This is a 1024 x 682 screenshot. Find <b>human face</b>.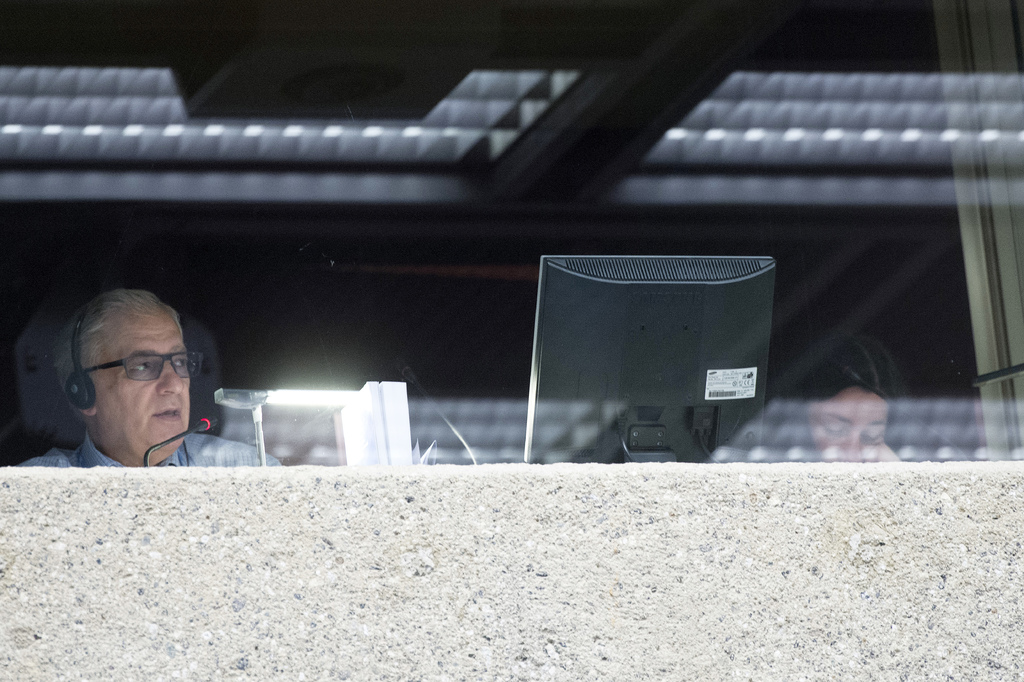
Bounding box: left=88, top=307, right=189, bottom=455.
